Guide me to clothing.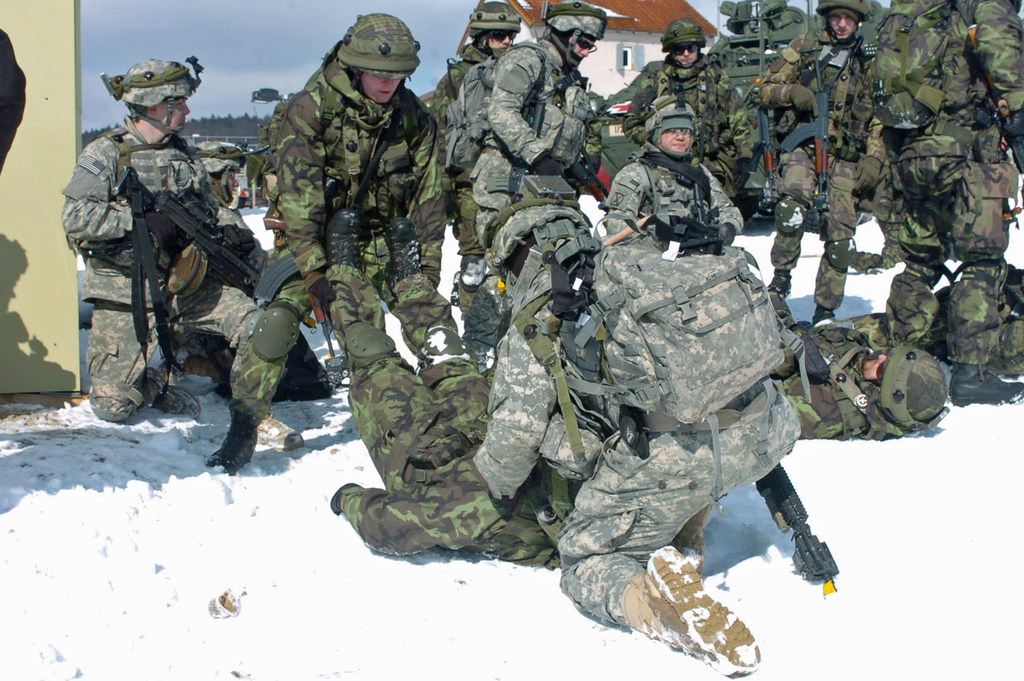
Guidance: bbox=(222, 44, 451, 422).
